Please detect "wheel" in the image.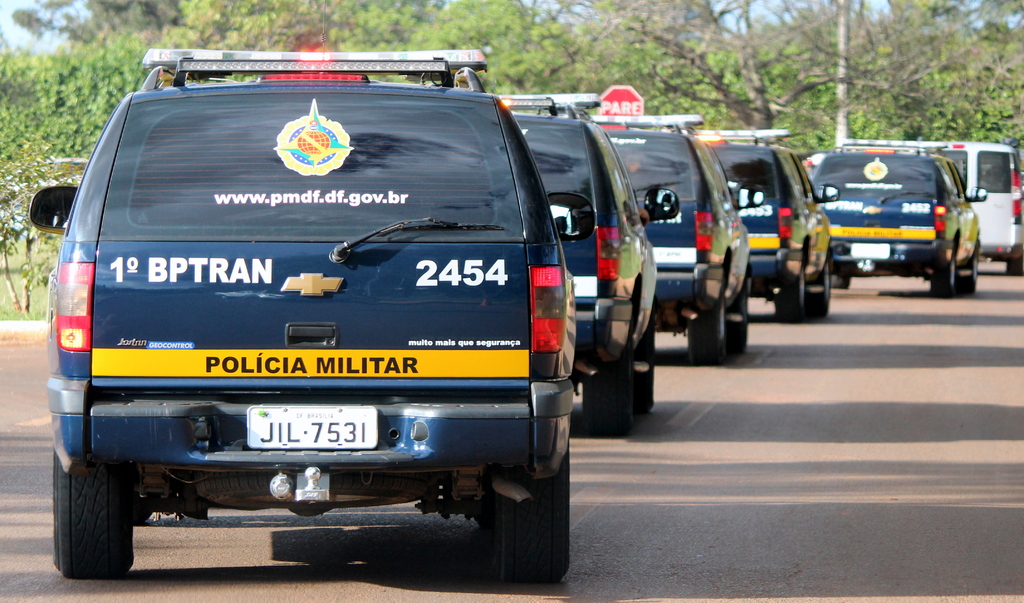
<bbox>780, 265, 806, 320</bbox>.
